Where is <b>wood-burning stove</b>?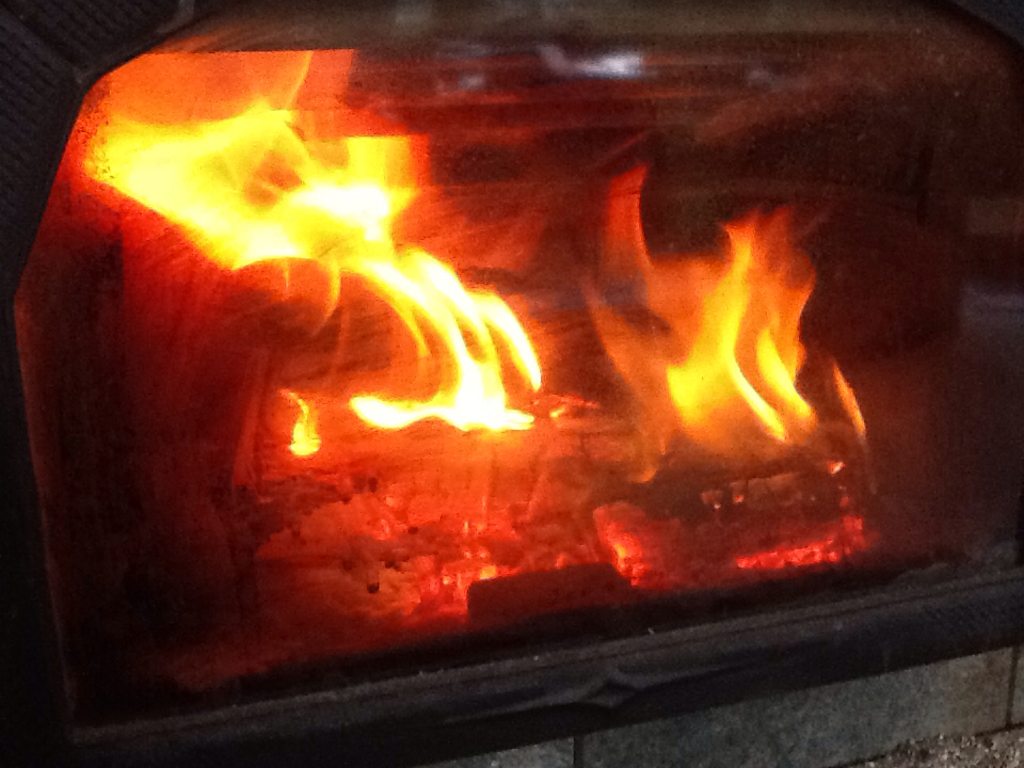
{"left": 0, "top": 0, "right": 1023, "bottom": 767}.
